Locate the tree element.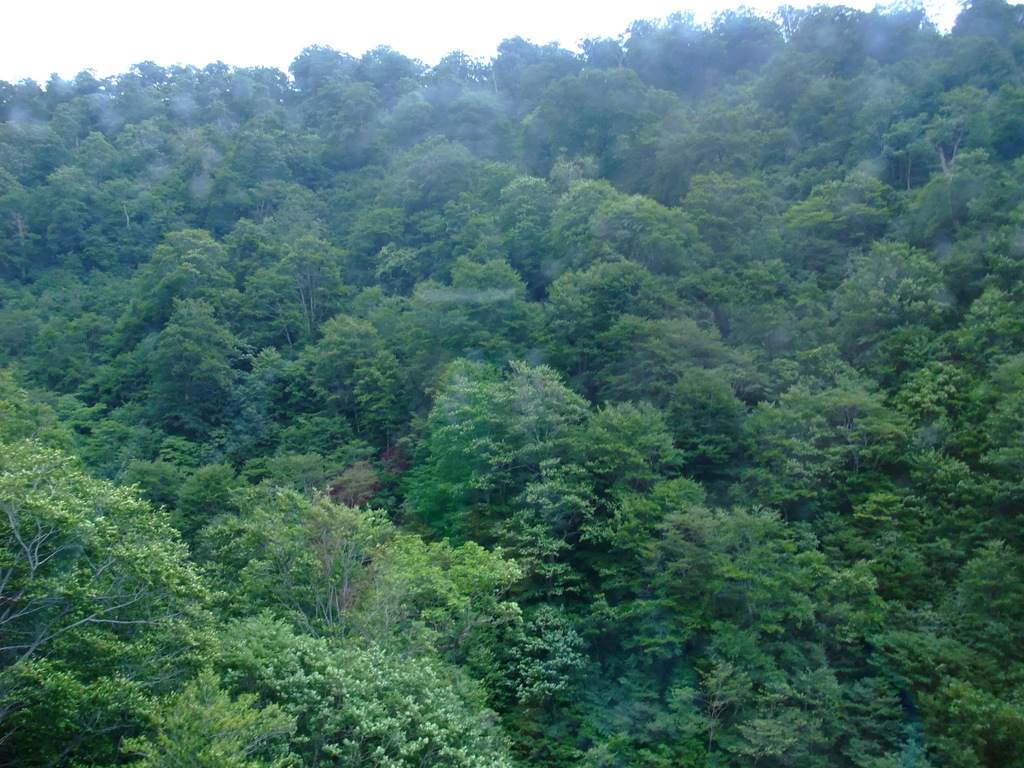
Element bbox: region(285, 38, 353, 94).
